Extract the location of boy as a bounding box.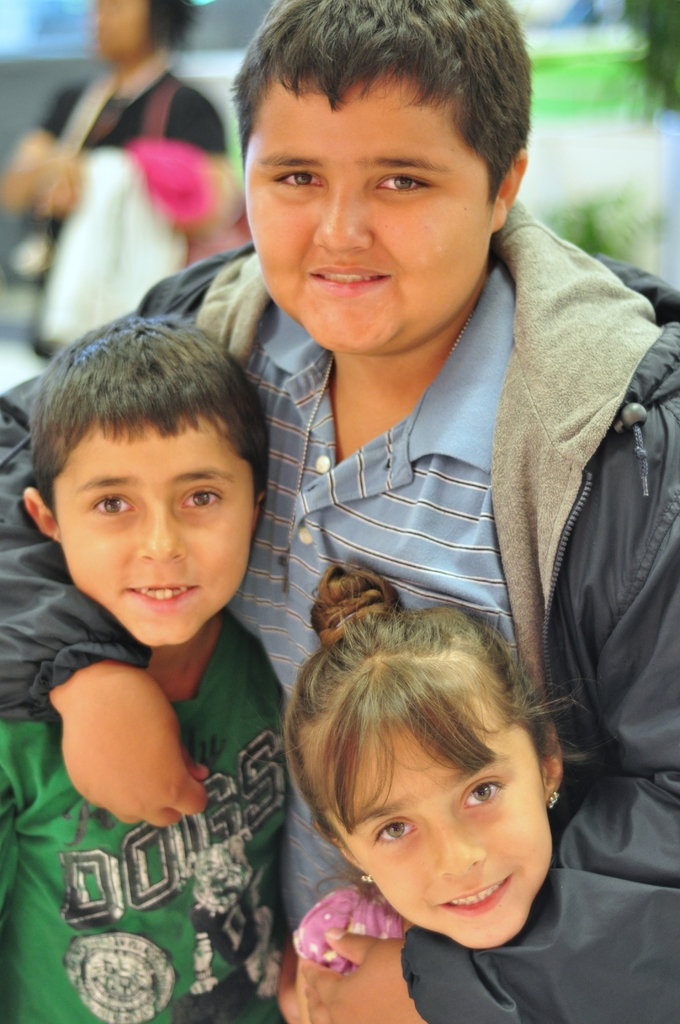
14:307:306:911.
